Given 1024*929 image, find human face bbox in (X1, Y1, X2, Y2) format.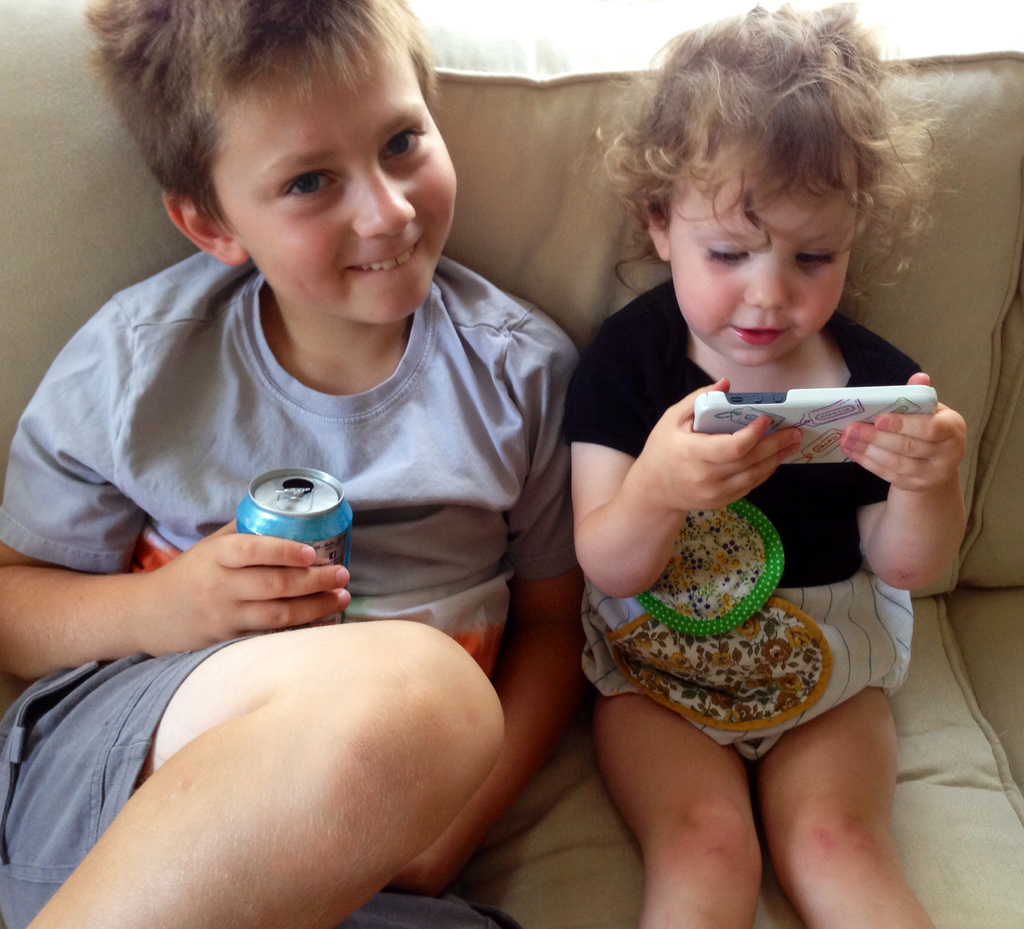
(232, 38, 456, 321).
